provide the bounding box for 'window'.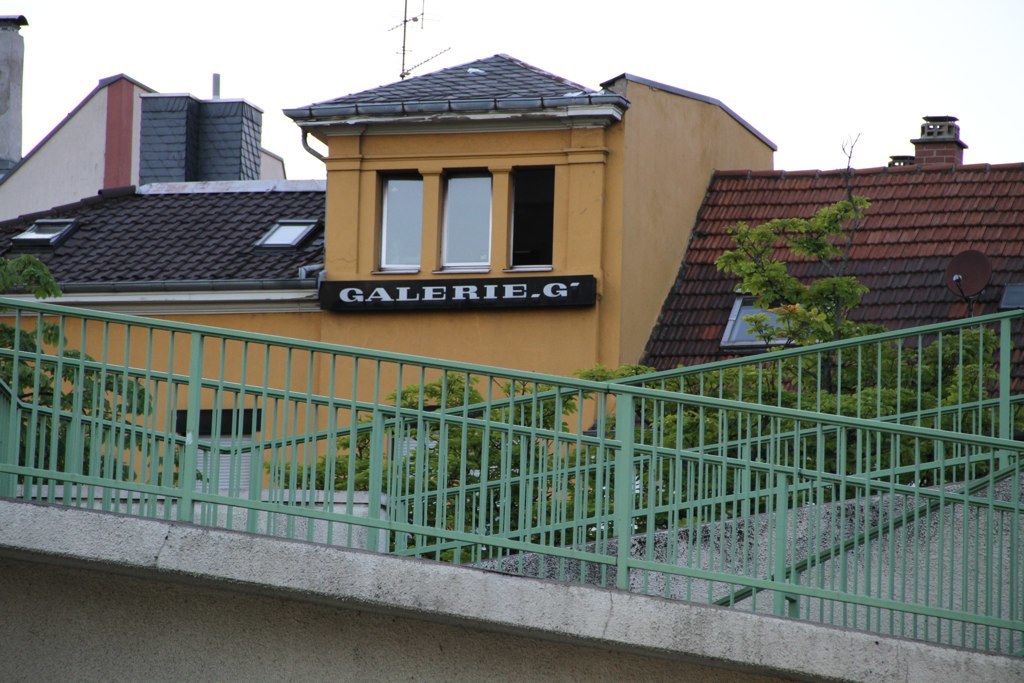
{"left": 16, "top": 218, "right": 69, "bottom": 238}.
